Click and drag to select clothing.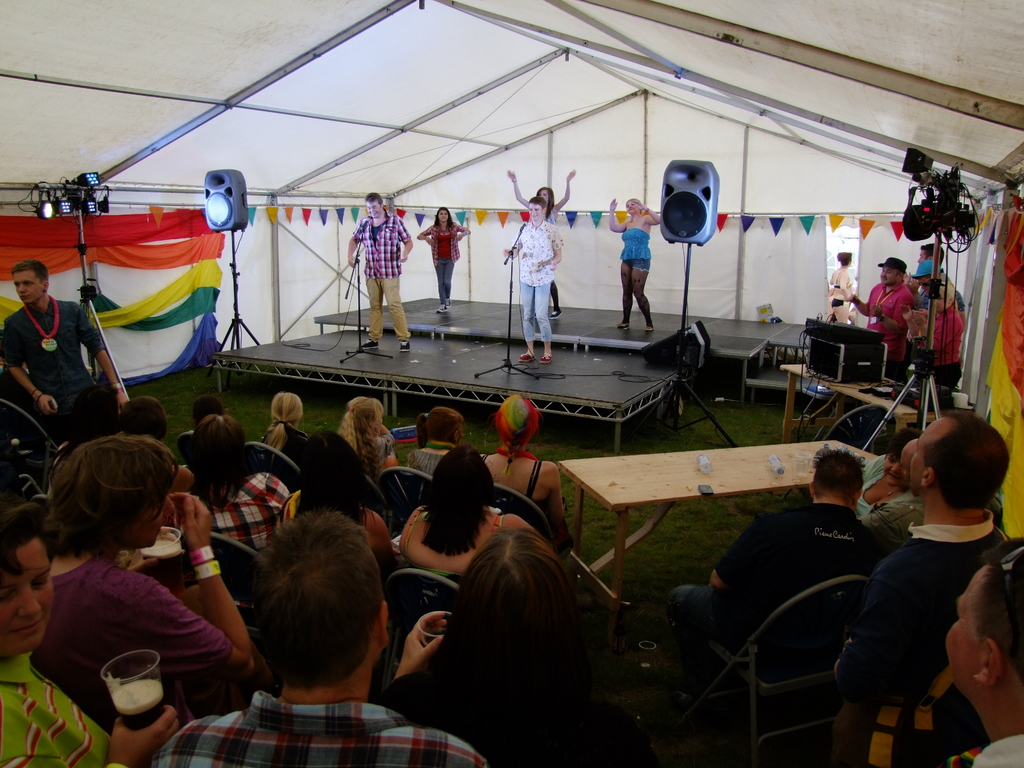
Selection: bbox=(864, 282, 914, 383).
